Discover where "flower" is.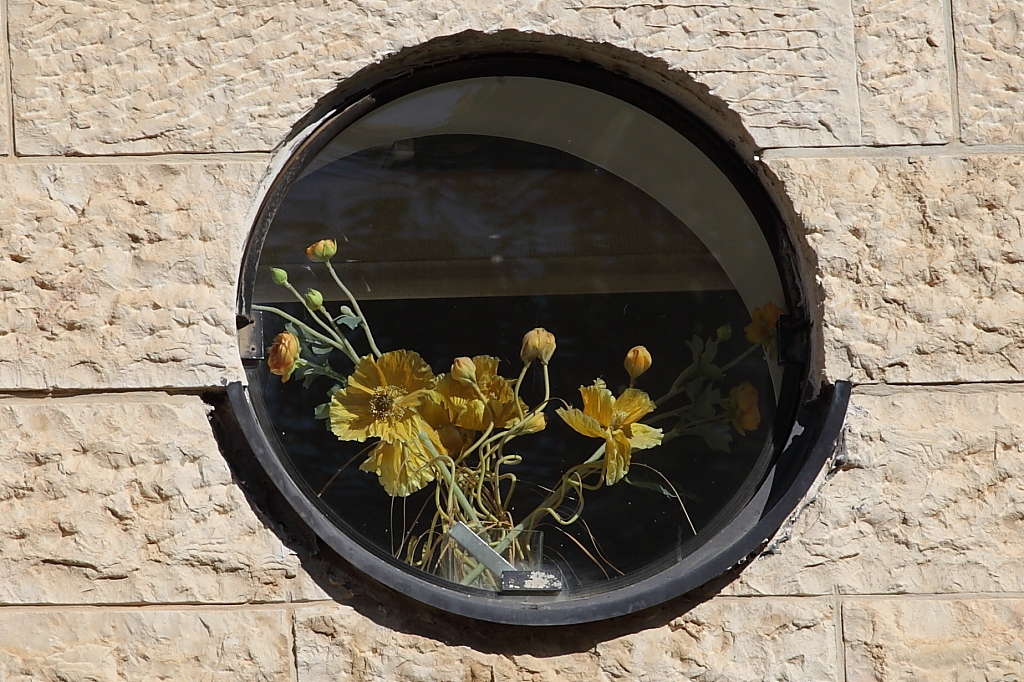
Discovered at 719:382:763:438.
